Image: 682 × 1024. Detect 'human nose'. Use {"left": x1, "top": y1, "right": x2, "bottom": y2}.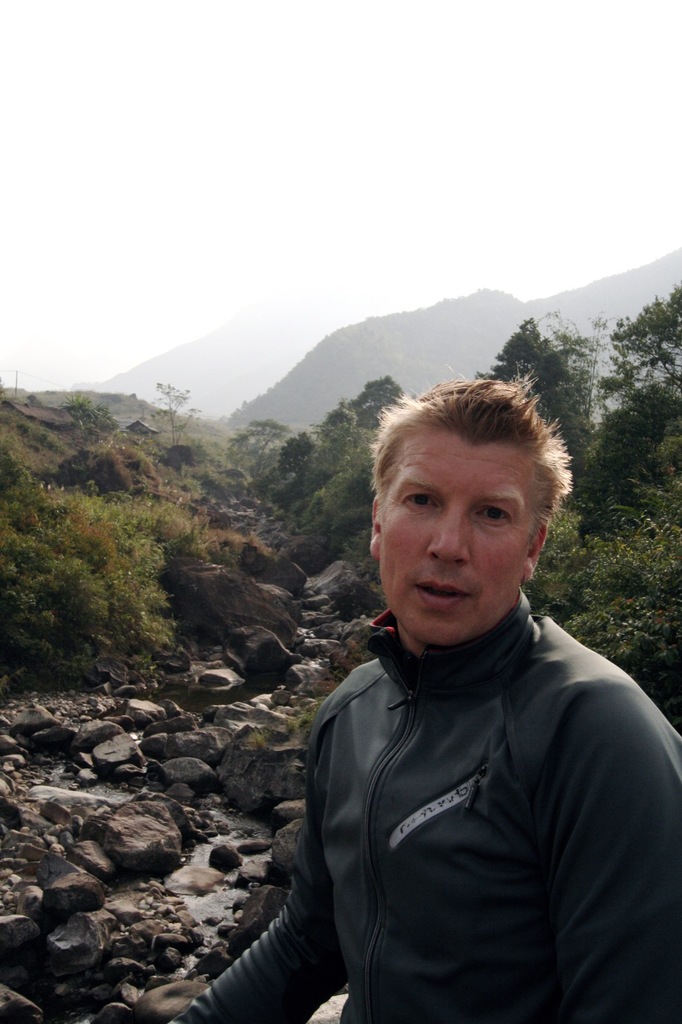
{"left": 424, "top": 512, "right": 469, "bottom": 564}.
